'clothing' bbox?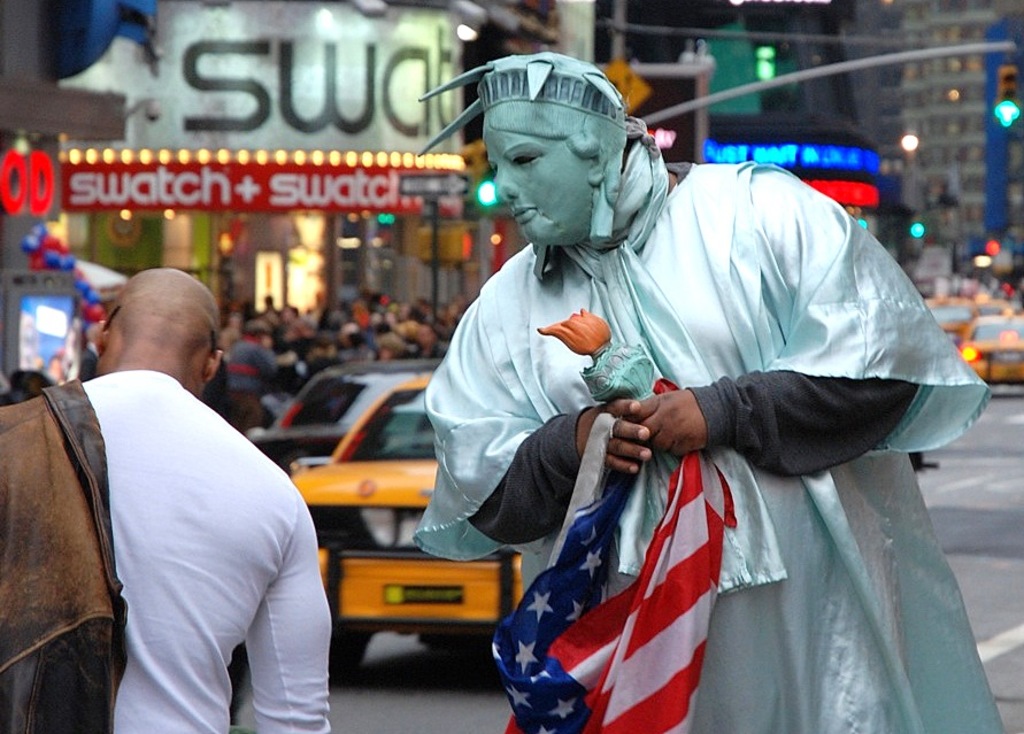
<region>415, 159, 1009, 733</region>
